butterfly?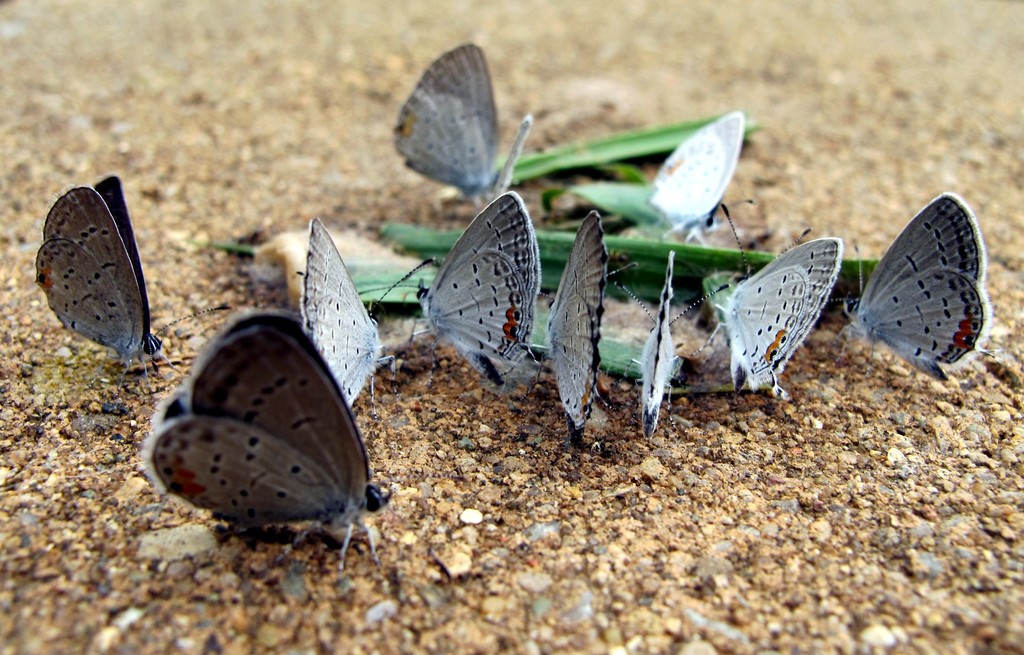
291:211:445:413
